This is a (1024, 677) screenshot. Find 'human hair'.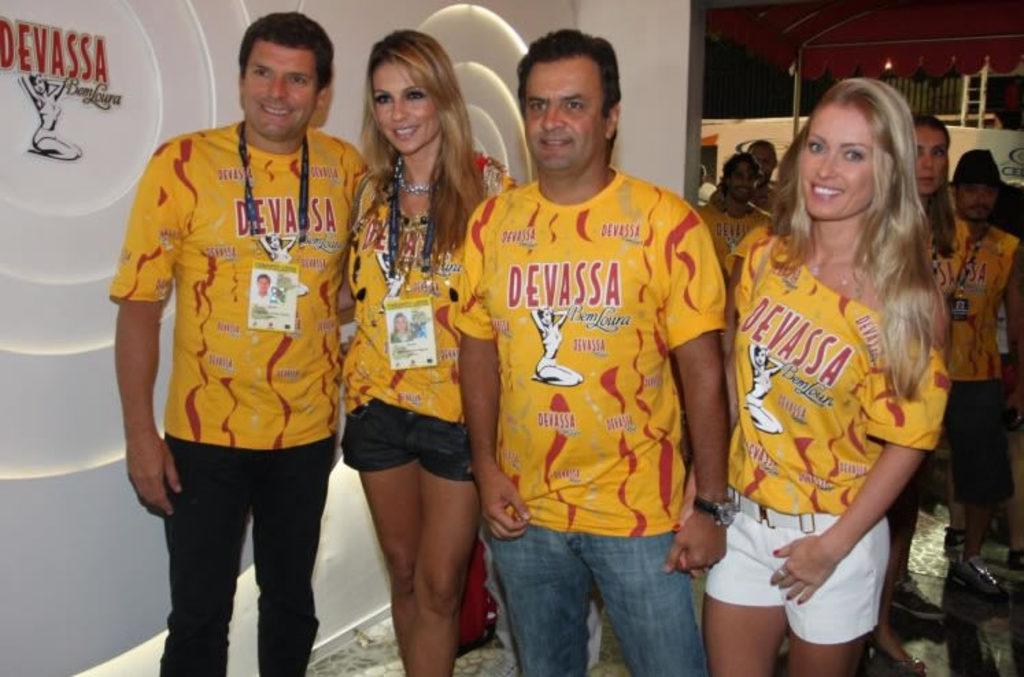
Bounding box: crop(233, 8, 330, 93).
